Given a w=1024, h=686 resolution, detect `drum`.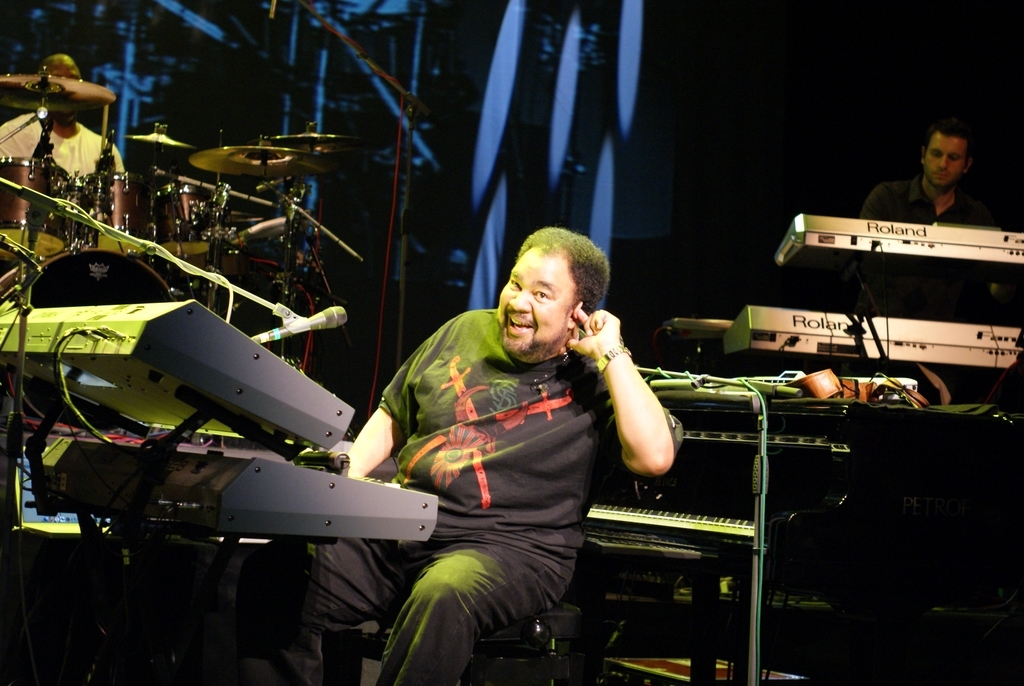
Rect(76, 169, 151, 259).
